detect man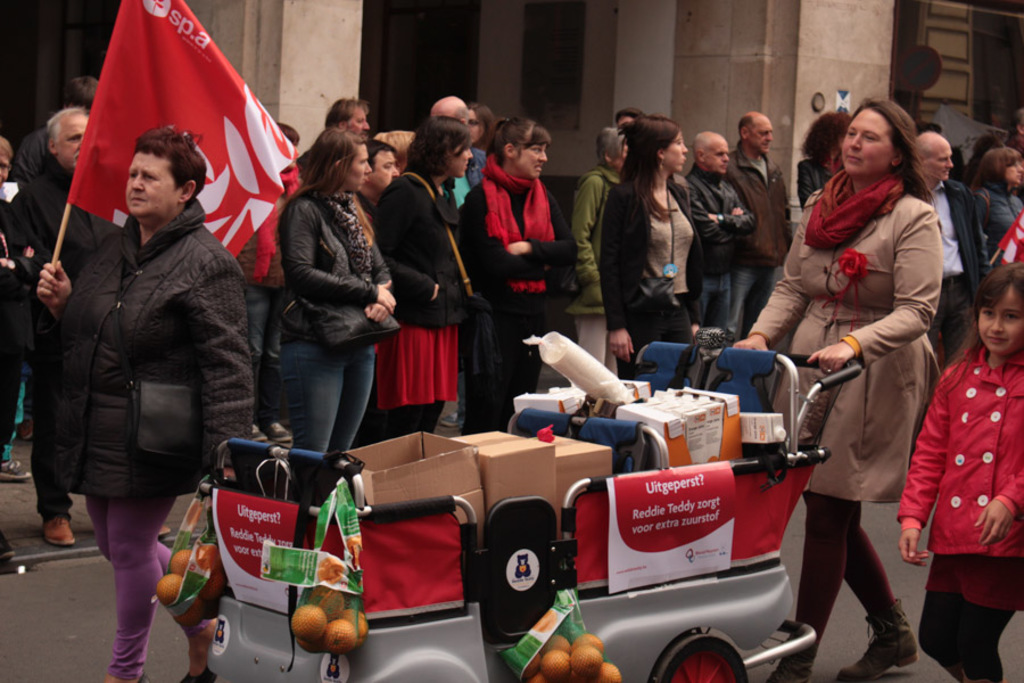
433, 94, 490, 221
